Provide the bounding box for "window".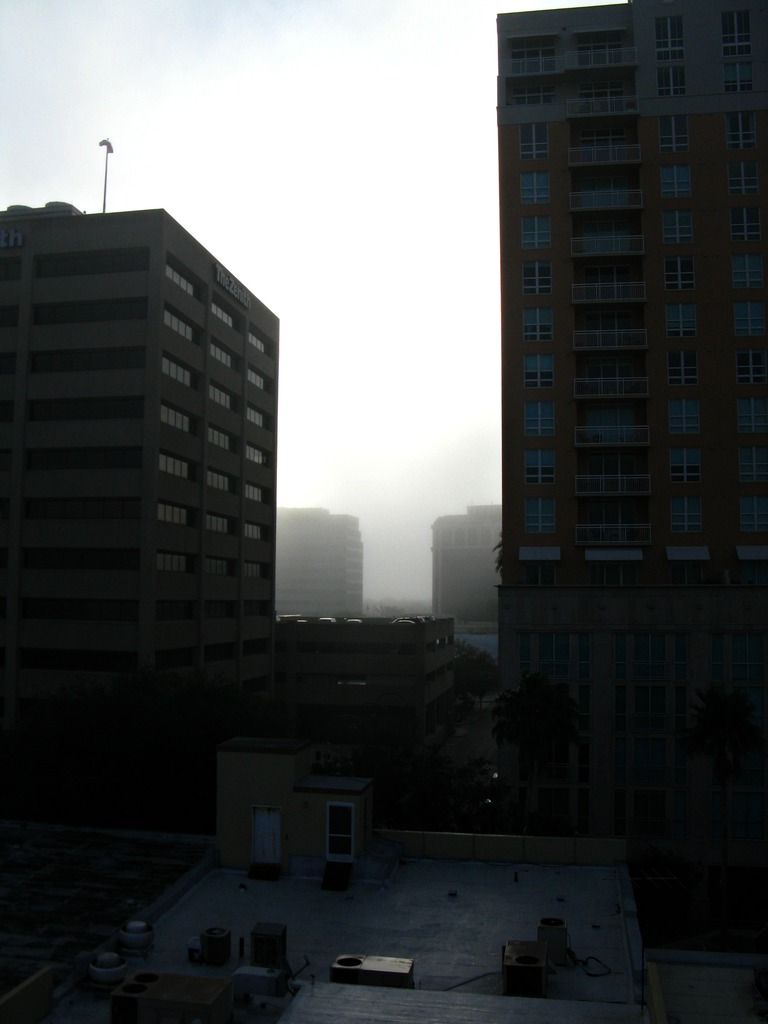
locate(668, 443, 703, 488).
